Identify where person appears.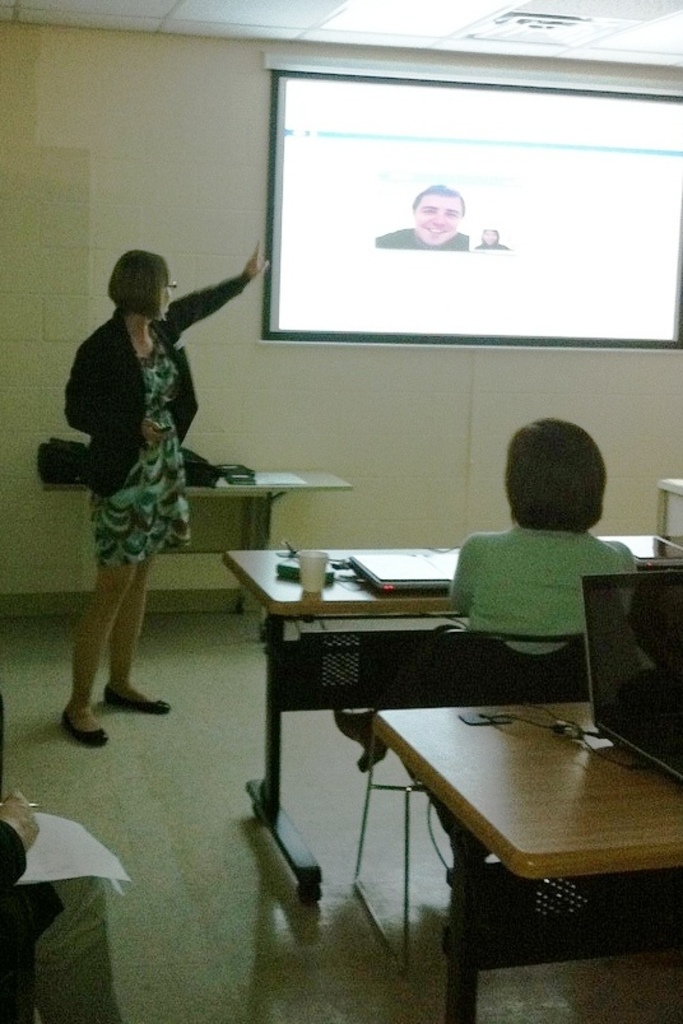
Appears at Rect(377, 182, 478, 256).
